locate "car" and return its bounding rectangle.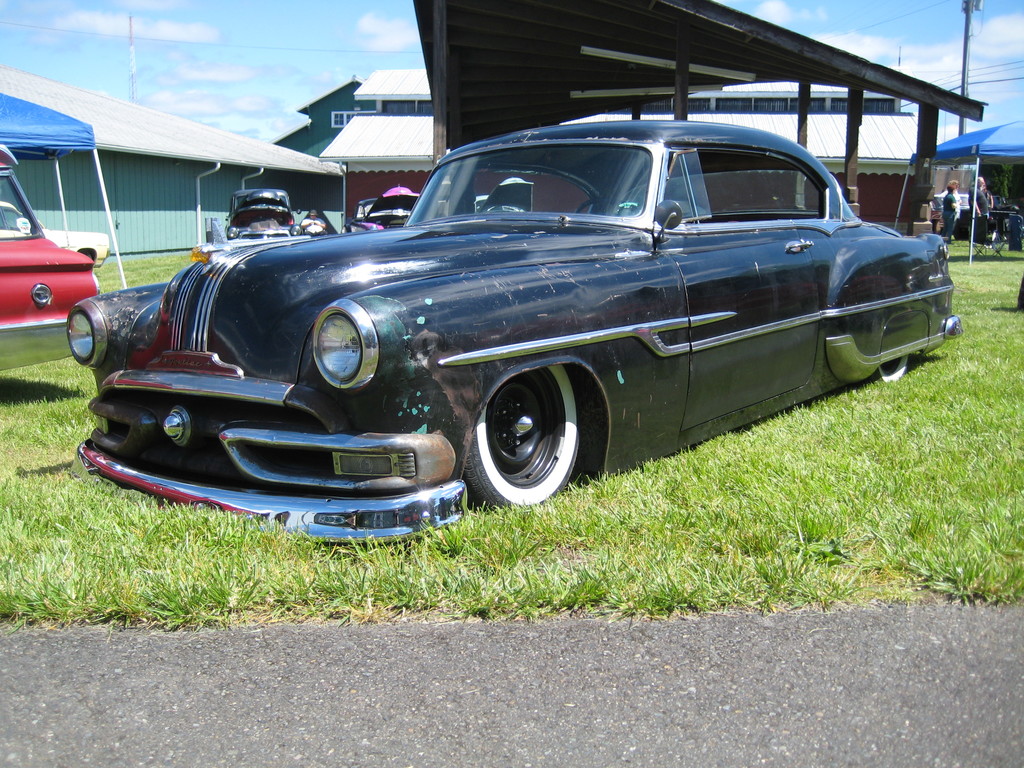
bbox=[65, 120, 964, 550].
